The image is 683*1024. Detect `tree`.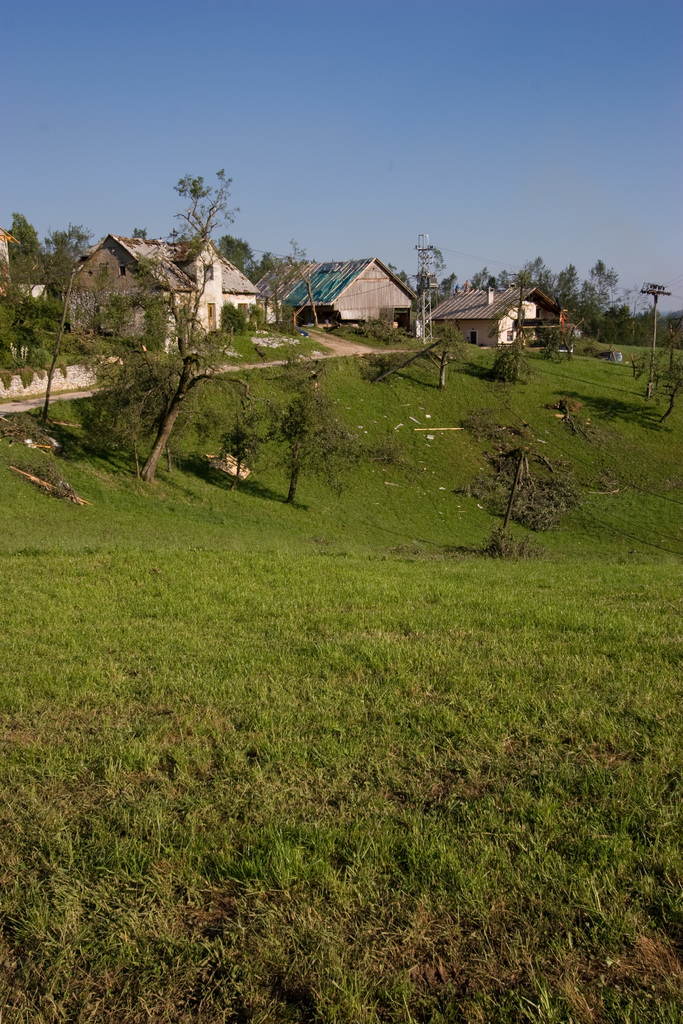
Detection: x1=259 y1=380 x2=389 y2=500.
